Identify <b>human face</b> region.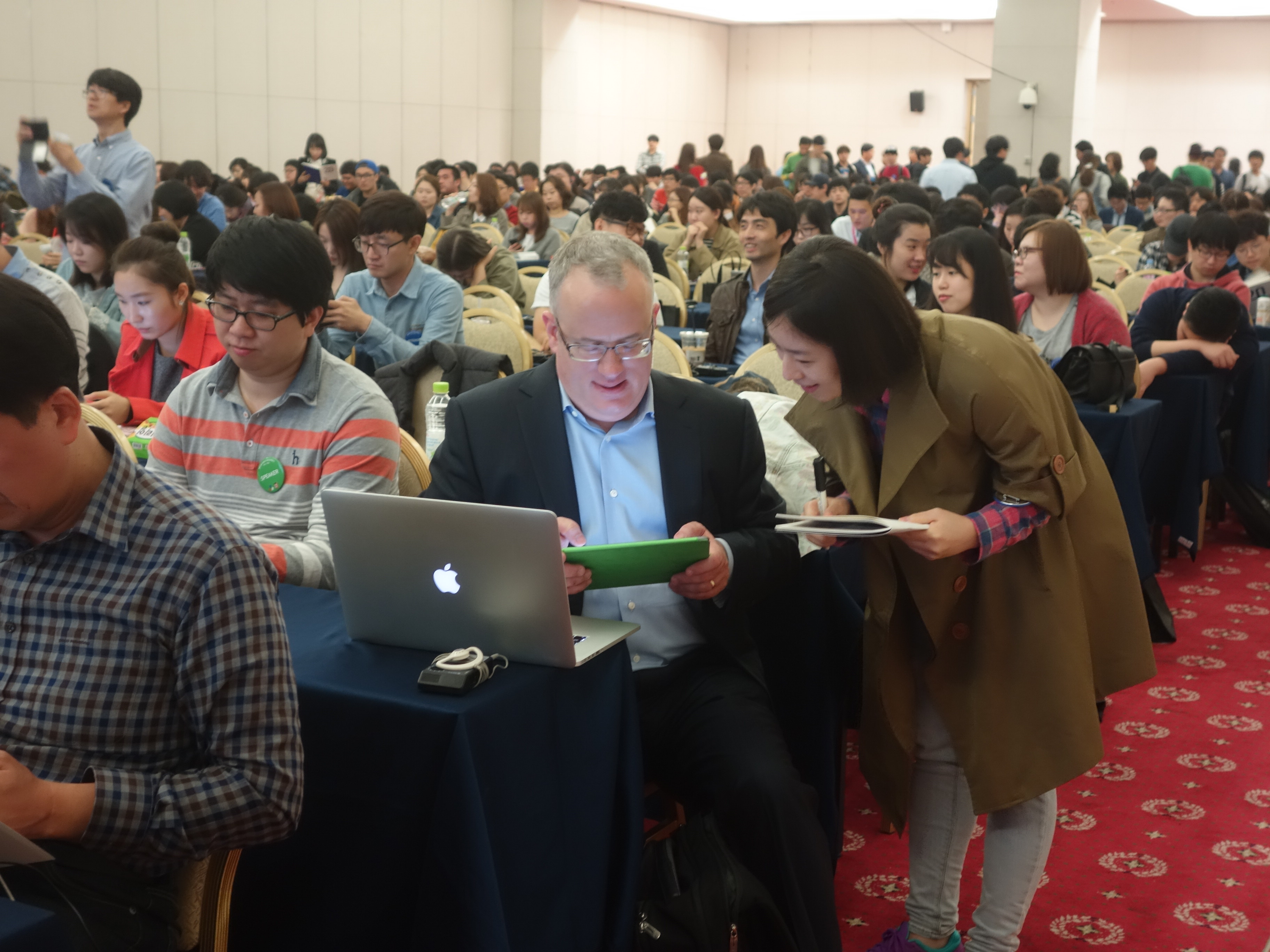
Region: (325, 90, 339, 109).
